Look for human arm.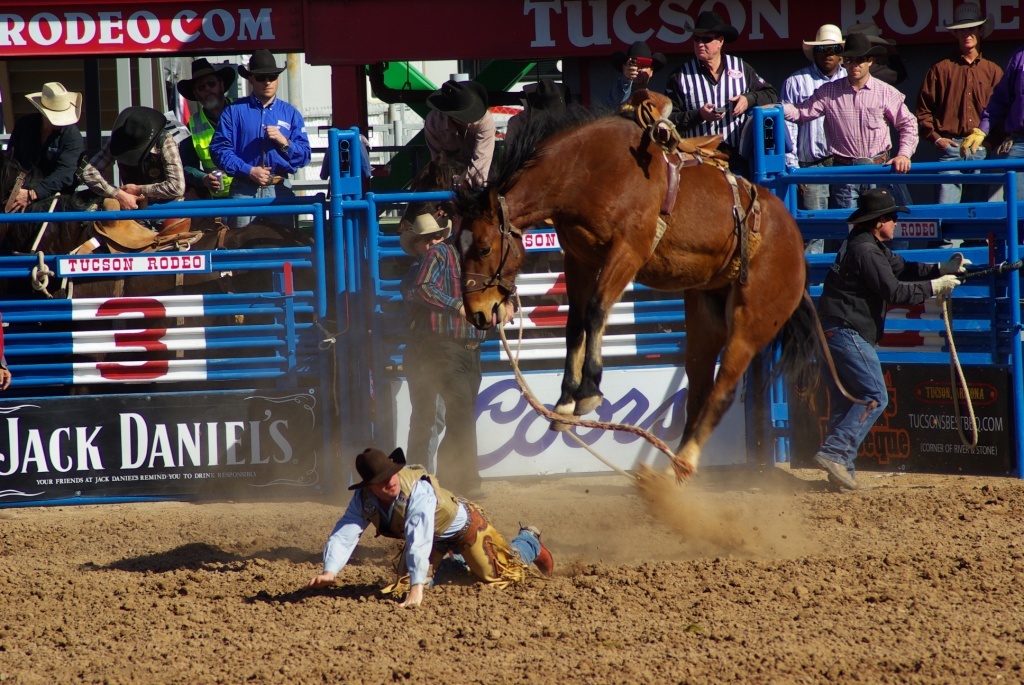
Found: 0:327:15:385.
